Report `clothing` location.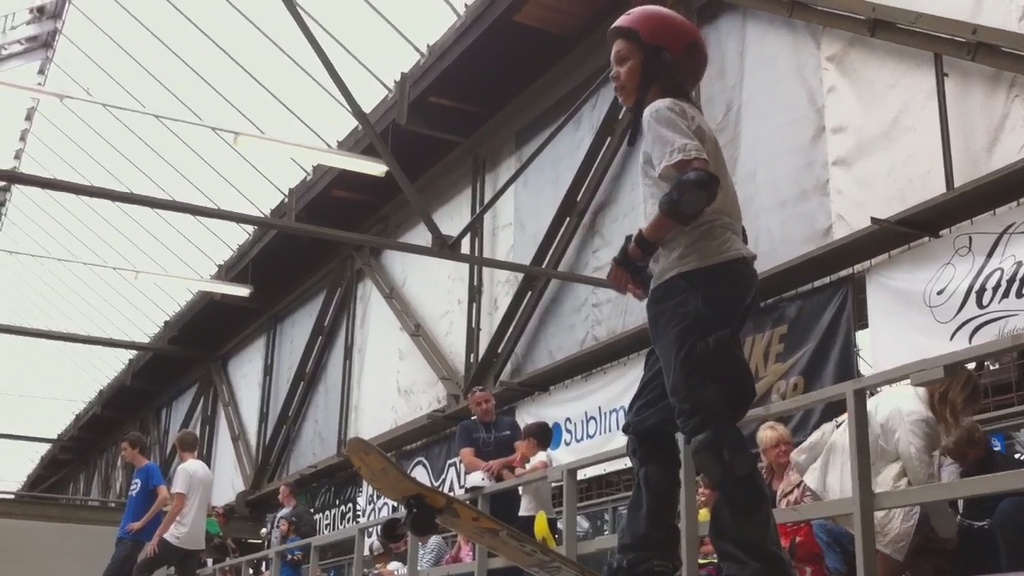
Report: bbox(139, 446, 207, 557).
